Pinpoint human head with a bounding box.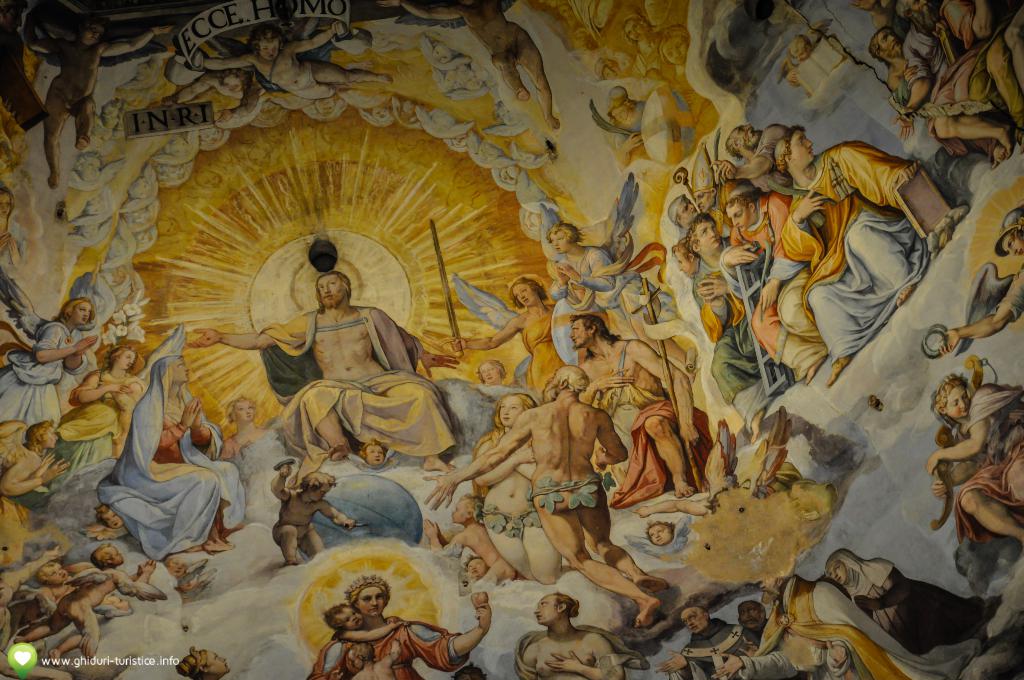
crop(27, 422, 59, 449).
